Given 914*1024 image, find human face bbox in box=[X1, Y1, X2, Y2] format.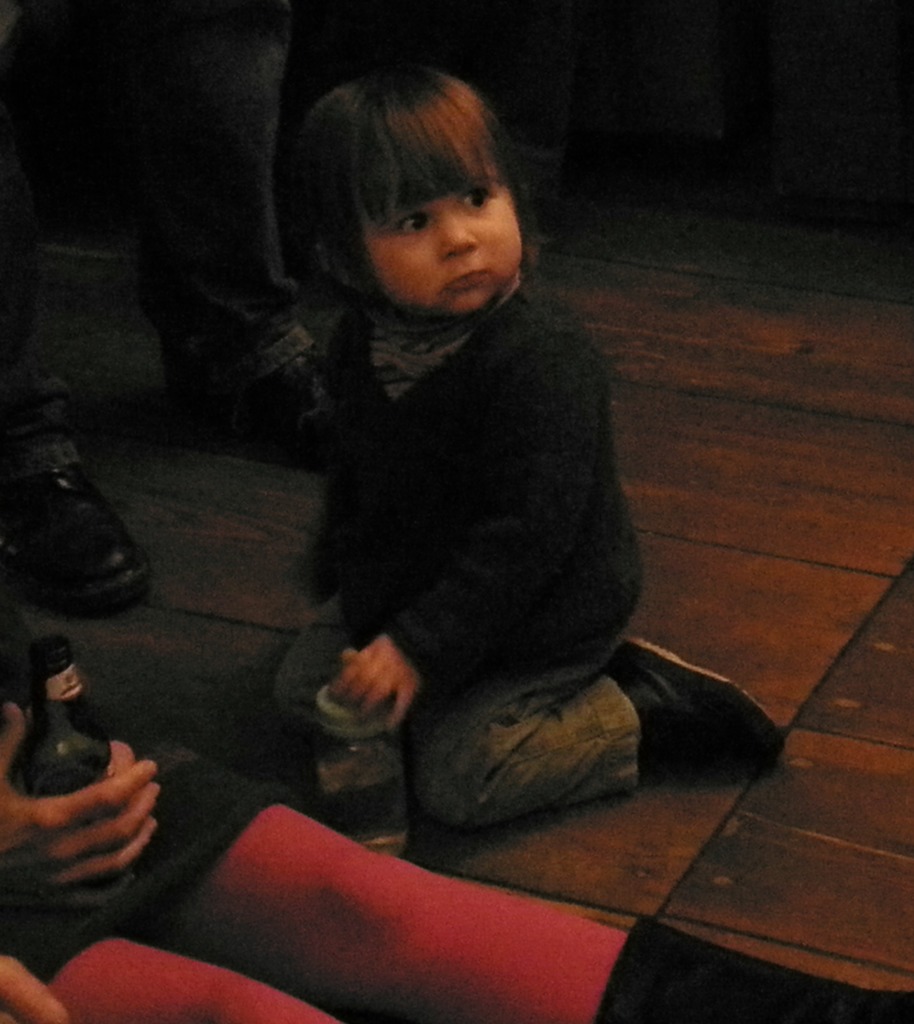
box=[365, 148, 521, 302].
